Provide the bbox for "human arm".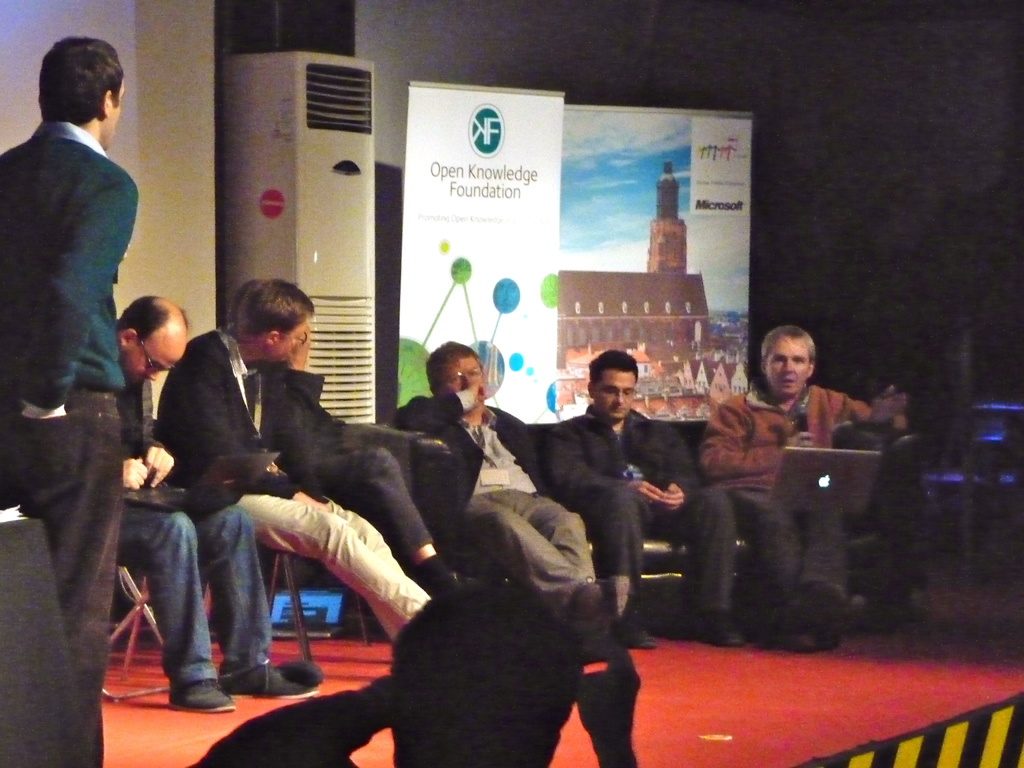
left=826, top=388, right=913, bottom=431.
